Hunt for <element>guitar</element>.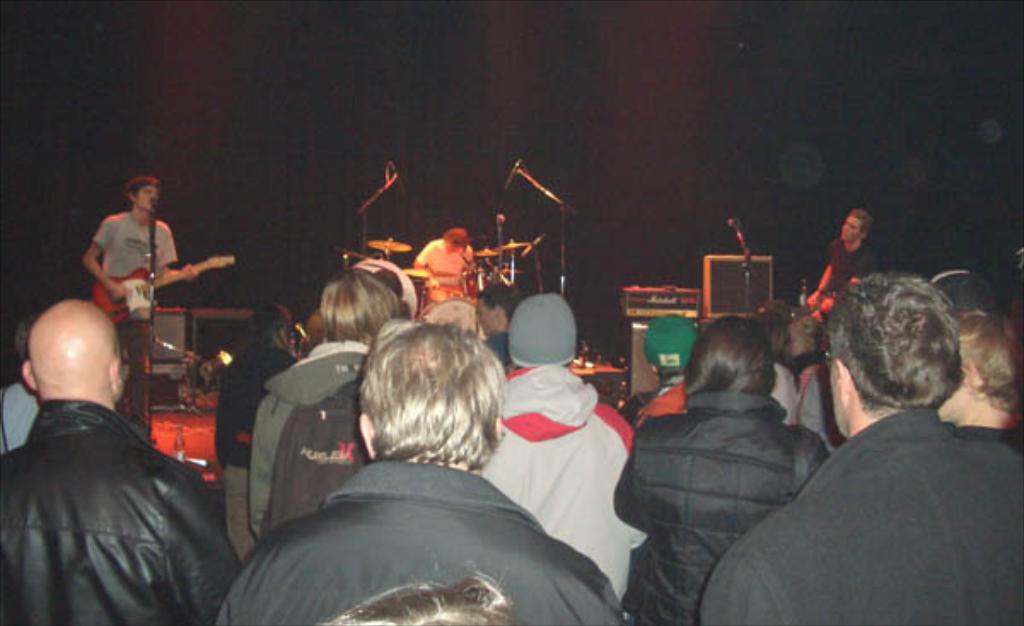
Hunted down at l=92, t=252, r=234, b=321.
